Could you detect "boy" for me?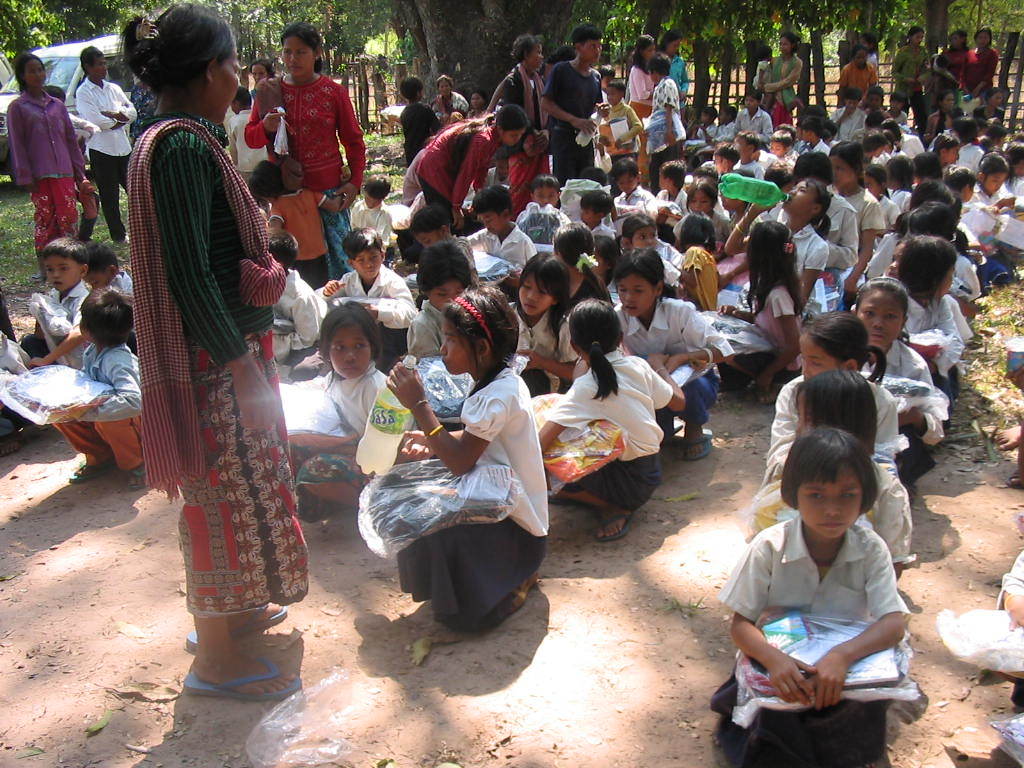
Detection result: bbox=[316, 228, 417, 362].
